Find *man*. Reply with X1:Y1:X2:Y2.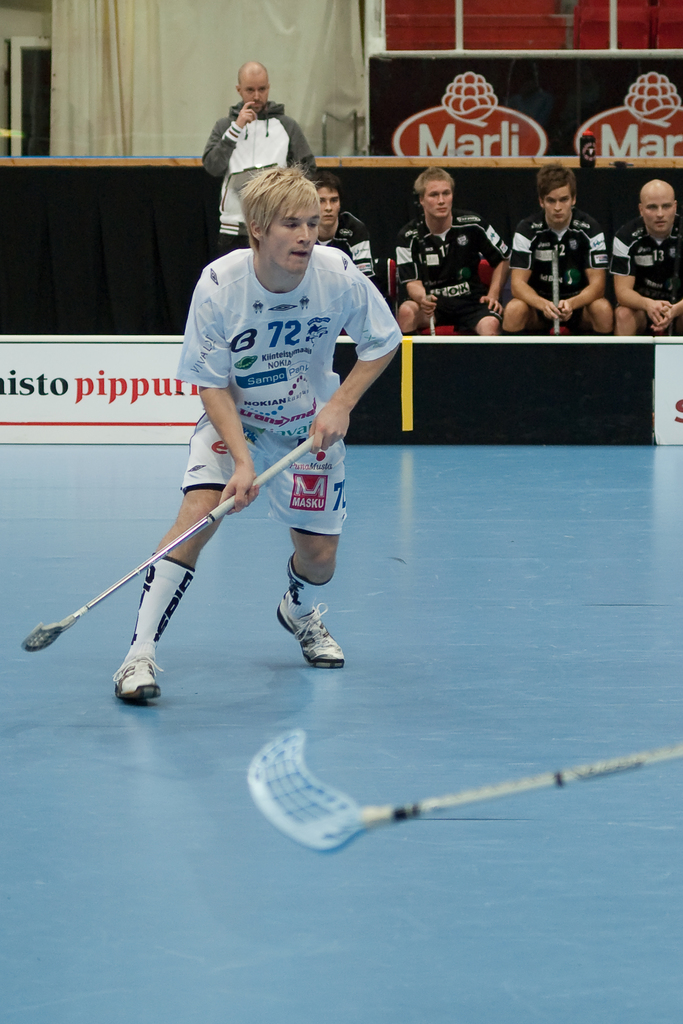
609:176:682:342.
